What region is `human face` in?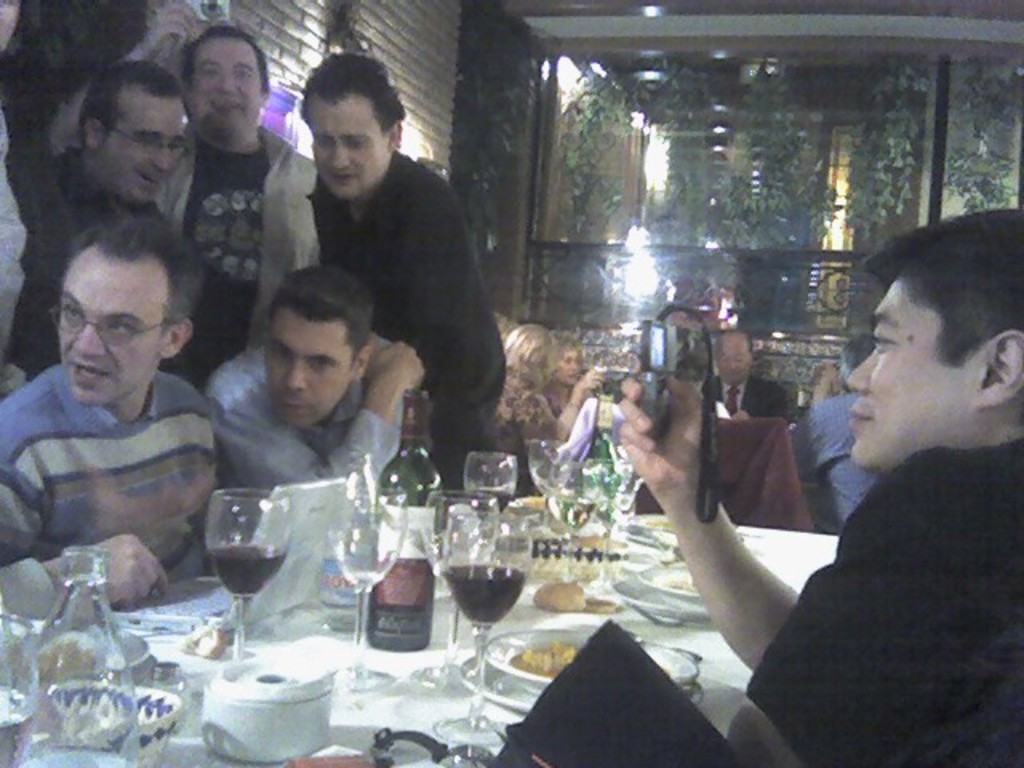
pyautogui.locateOnScreen(102, 94, 187, 200).
